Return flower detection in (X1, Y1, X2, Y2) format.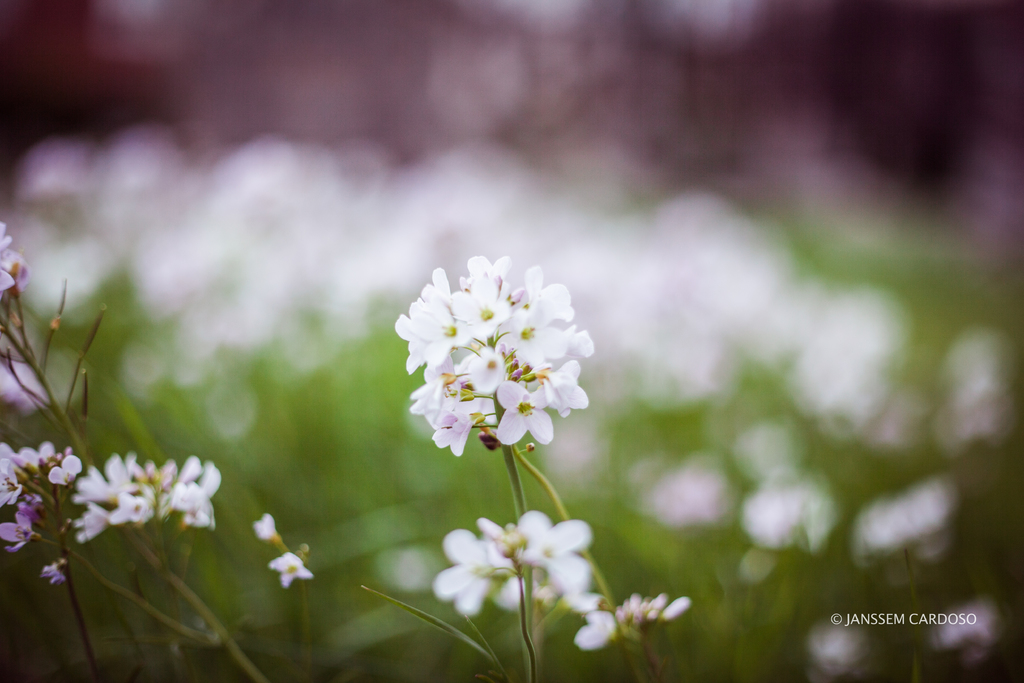
(0, 218, 35, 304).
